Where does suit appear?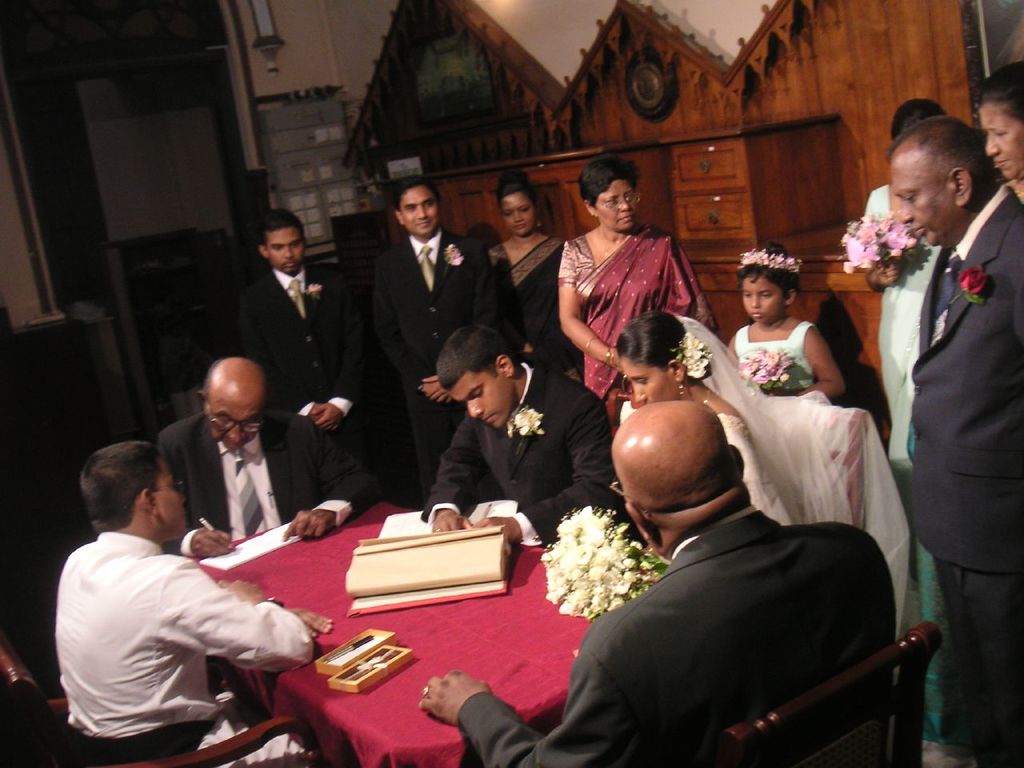
Appears at region(228, 262, 358, 434).
